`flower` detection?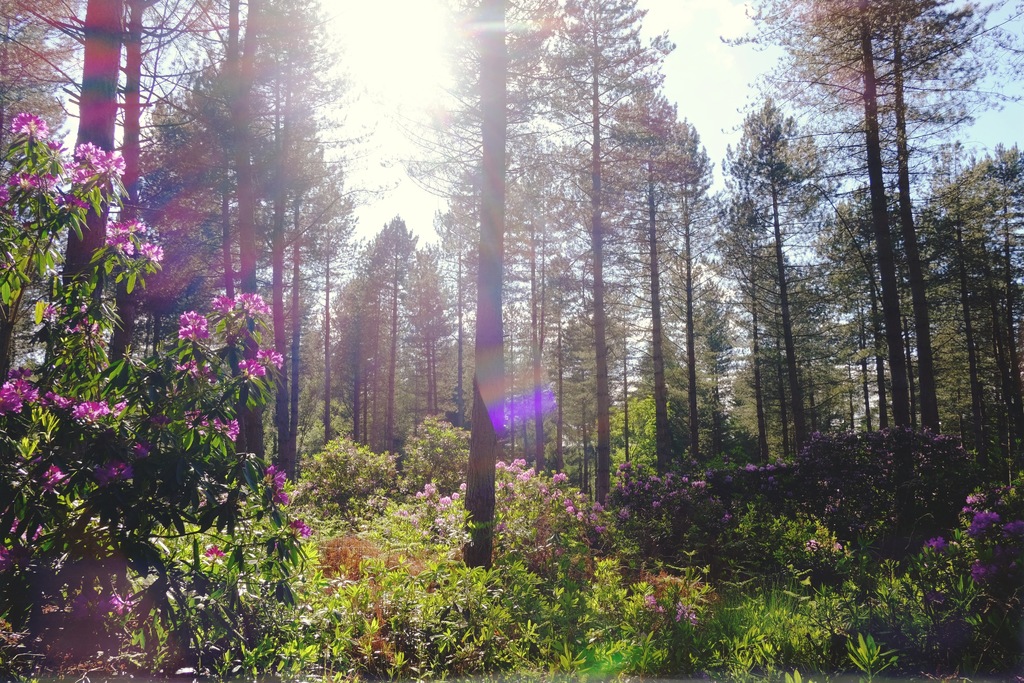
bbox=[209, 293, 237, 313]
